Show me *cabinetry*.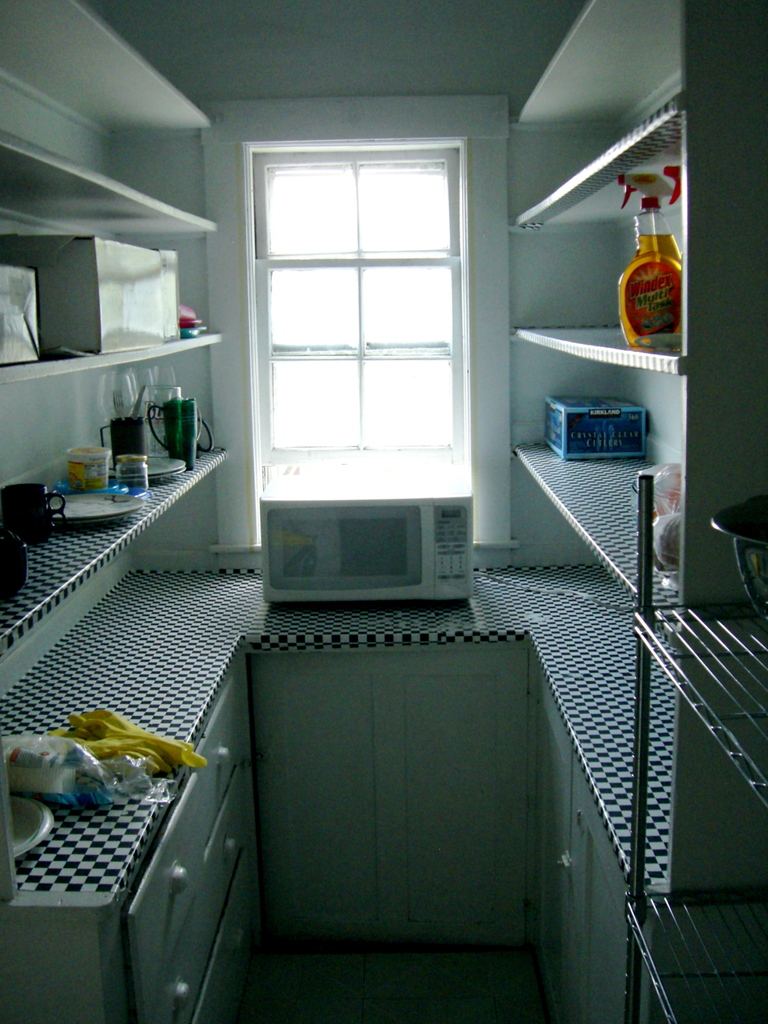
*cabinetry* is here: crop(147, 582, 630, 988).
